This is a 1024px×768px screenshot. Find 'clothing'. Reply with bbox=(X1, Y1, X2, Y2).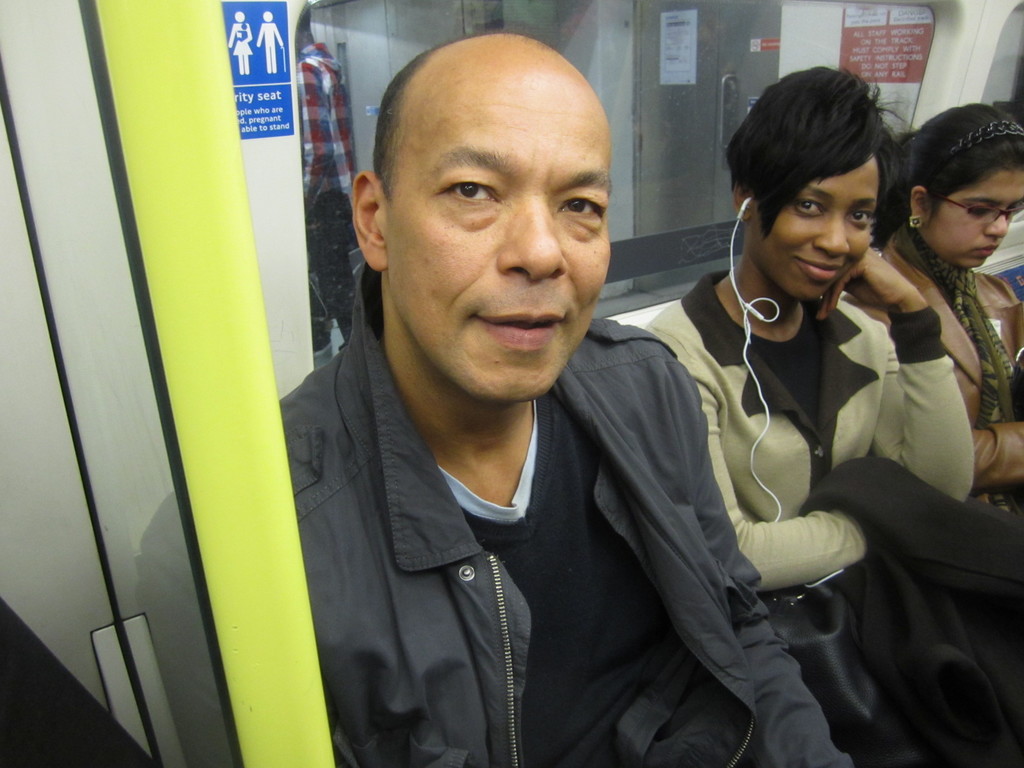
bbox=(645, 268, 1023, 767).
